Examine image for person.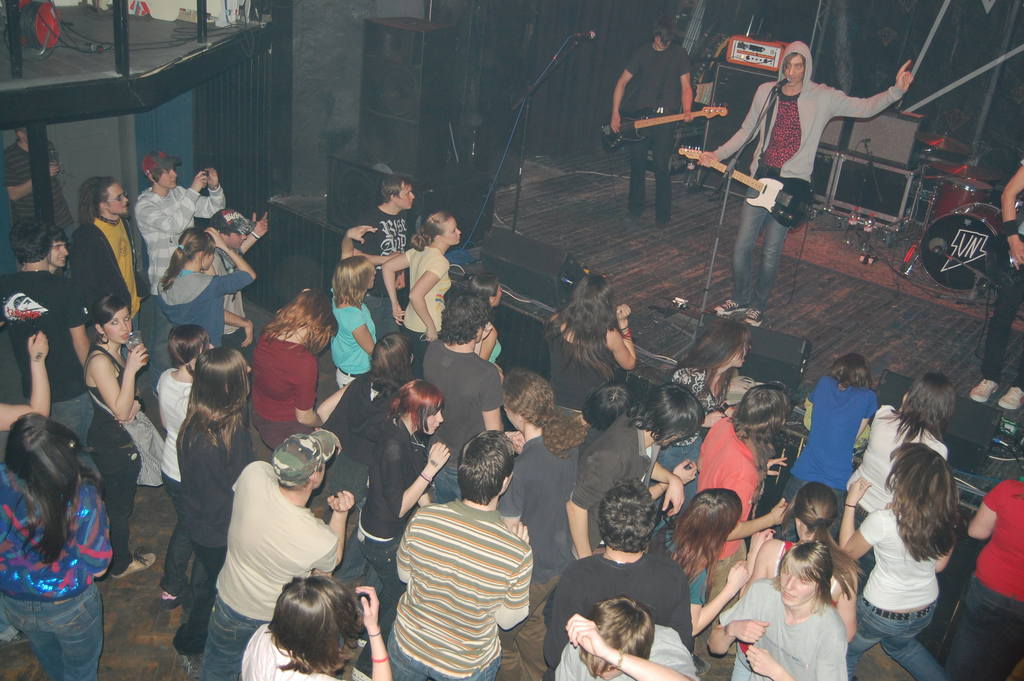
Examination result: [460, 270, 518, 373].
